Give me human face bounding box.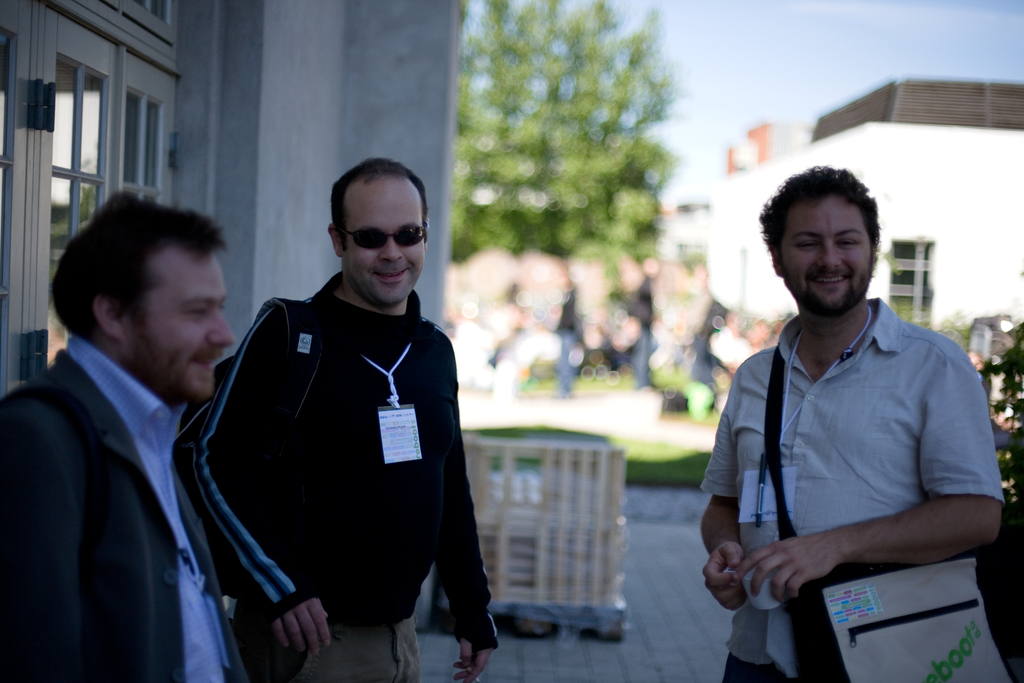
[x1=771, y1=194, x2=871, y2=312].
